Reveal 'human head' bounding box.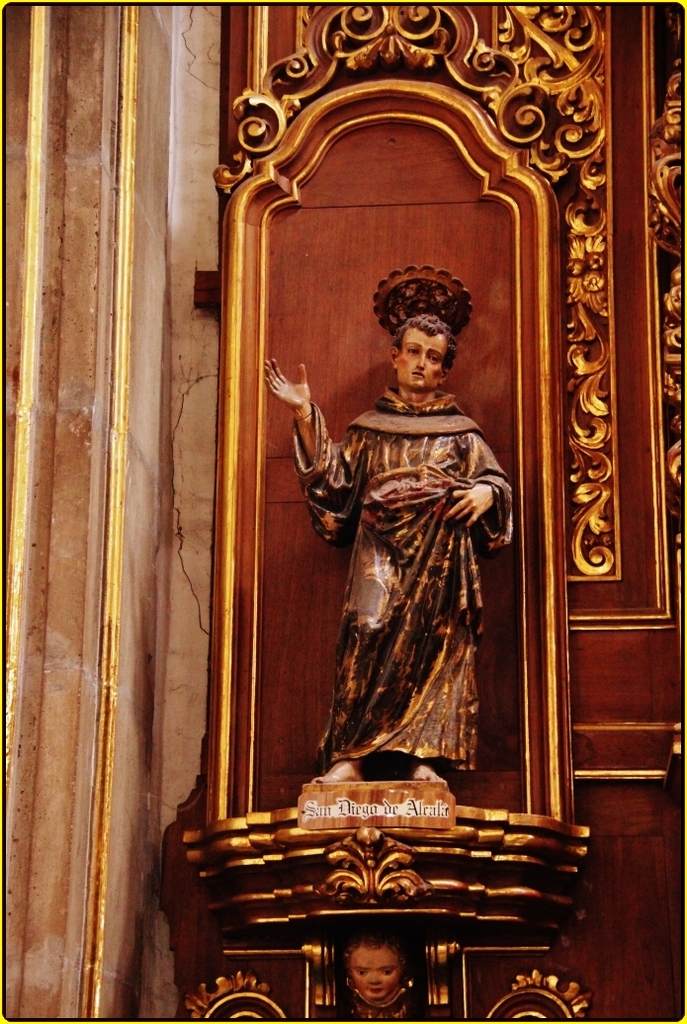
Revealed: x1=389, y1=314, x2=451, y2=380.
